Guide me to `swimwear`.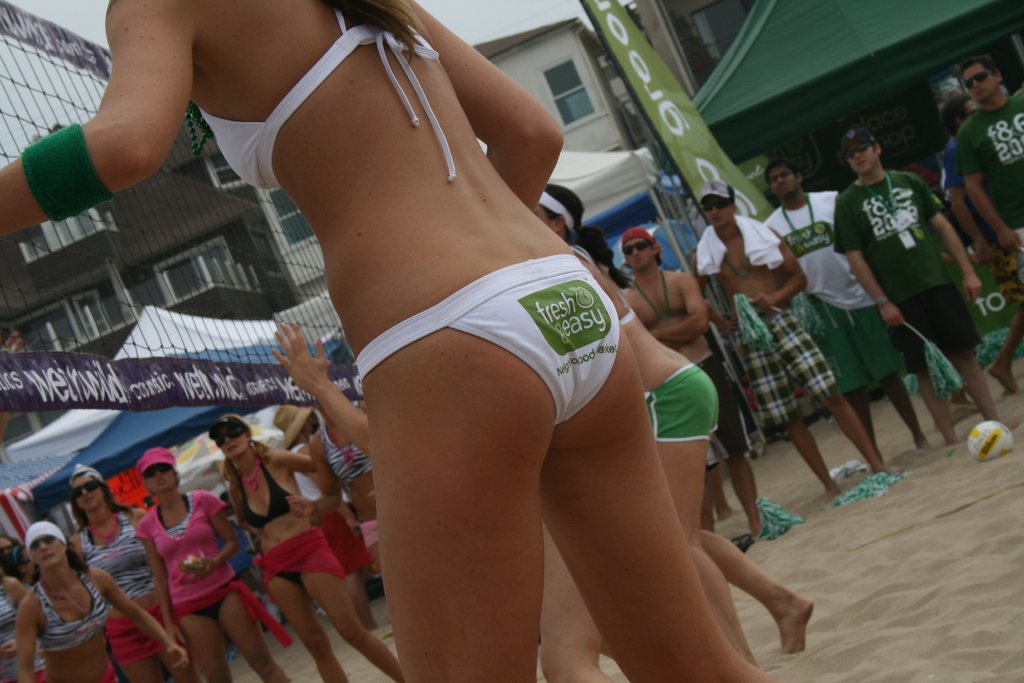
Guidance: (x1=193, y1=587, x2=232, y2=619).
